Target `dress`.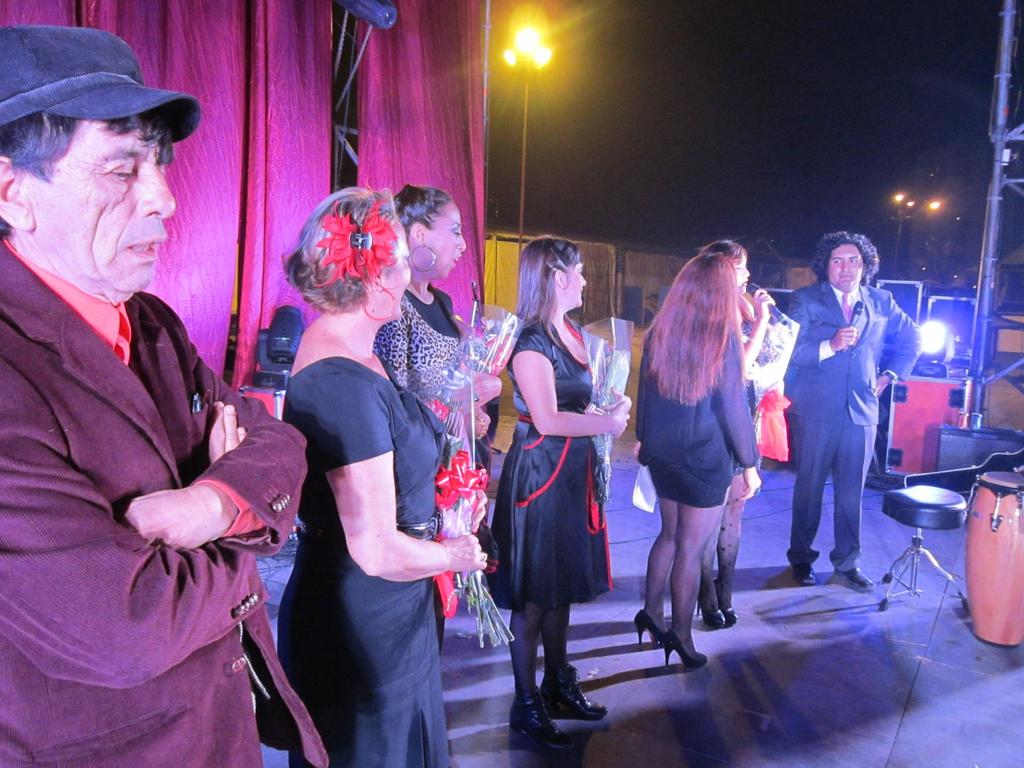
Target region: [x1=260, y1=362, x2=445, y2=767].
